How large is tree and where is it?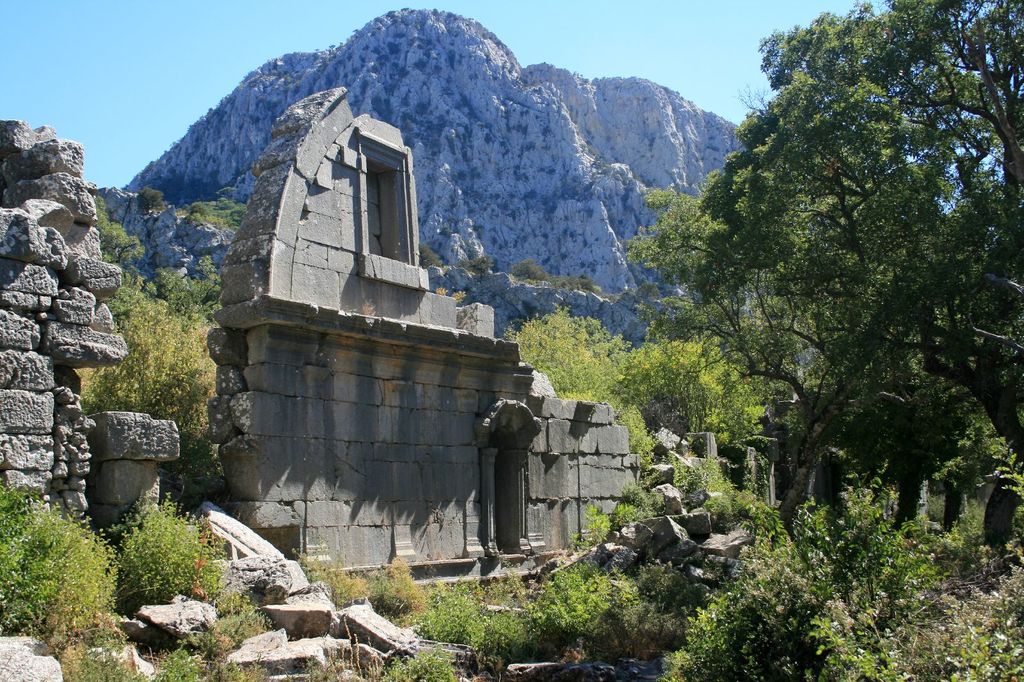
Bounding box: bbox=[95, 194, 143, 267].
